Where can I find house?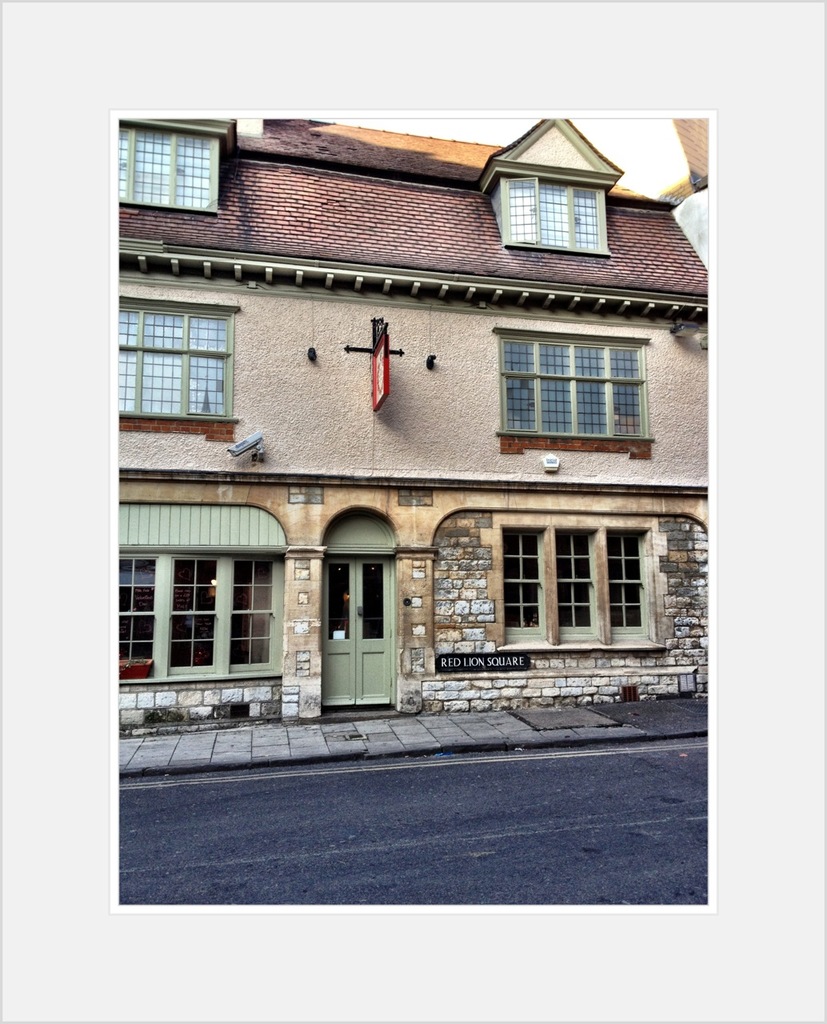
You can find it at <region>72, 115, 731, 806</region>.
